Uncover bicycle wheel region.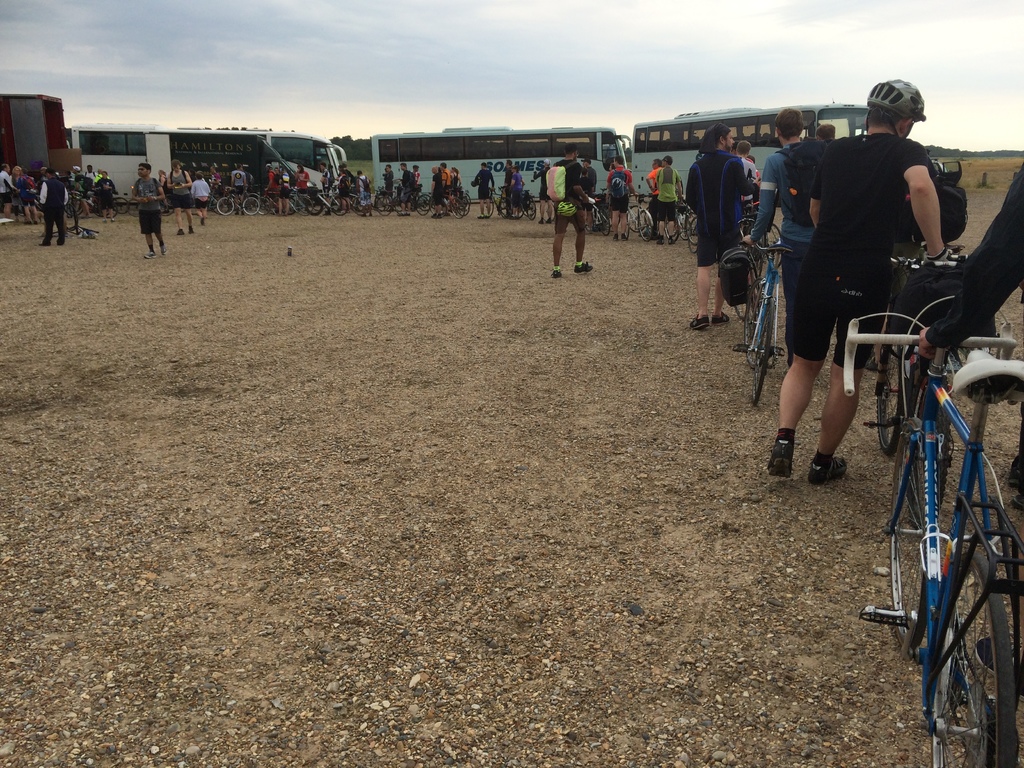
Uncovered: rect(687, 228, 695, 252).
